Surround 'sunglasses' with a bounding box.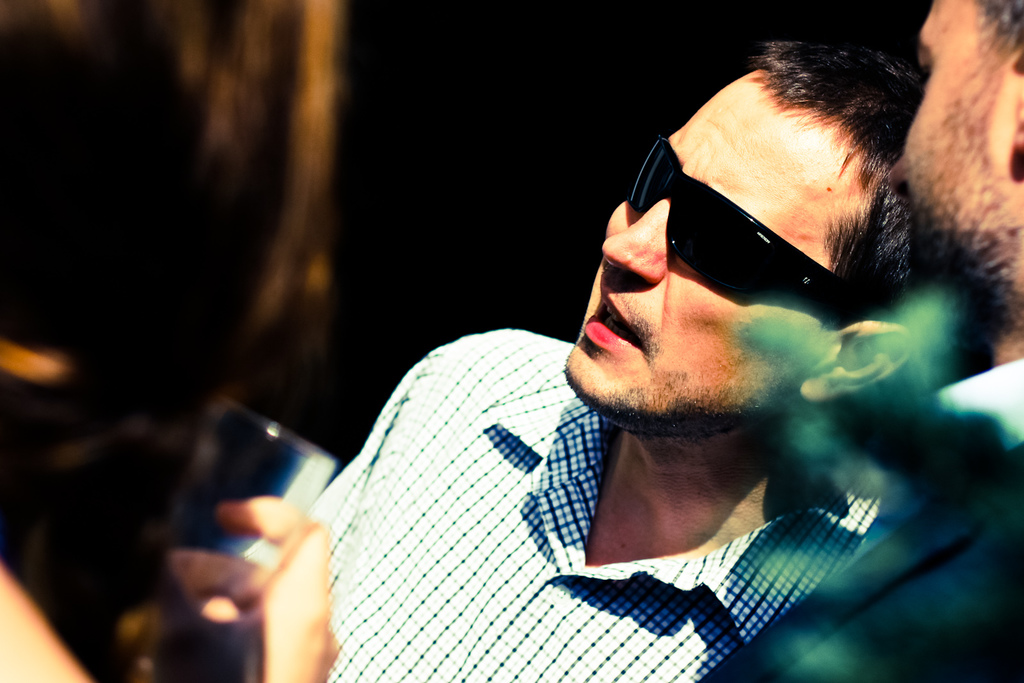
box=[635, 134, 849, 306].
